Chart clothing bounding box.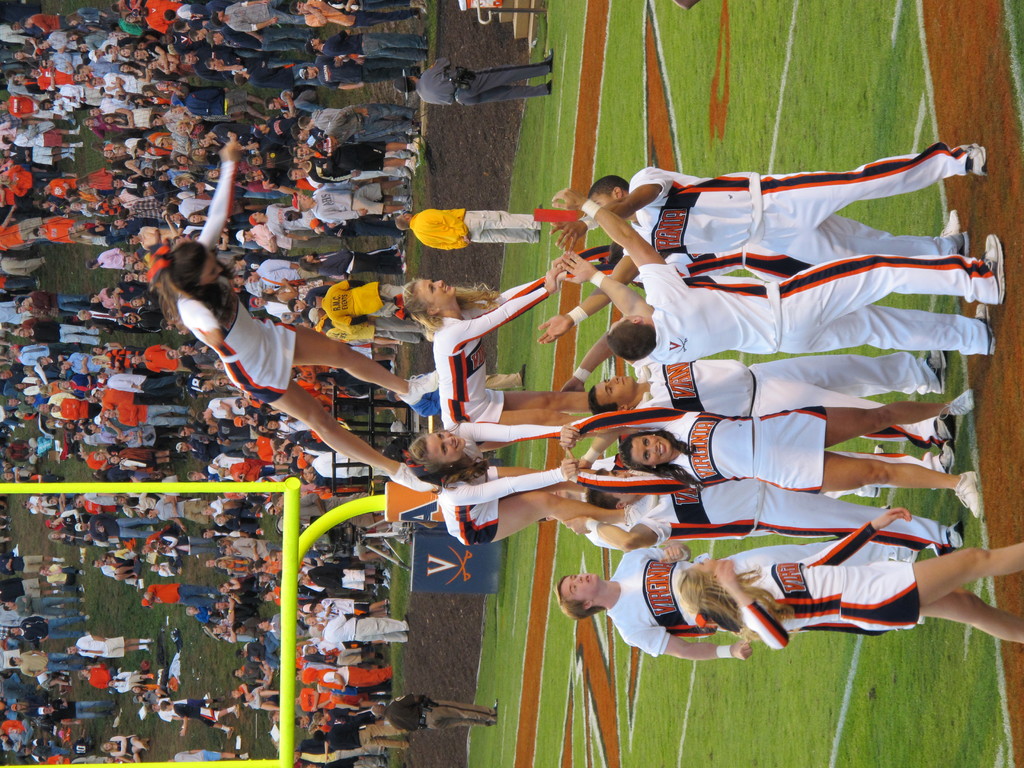
Charted: Rect(146, 580, 224, 610).
